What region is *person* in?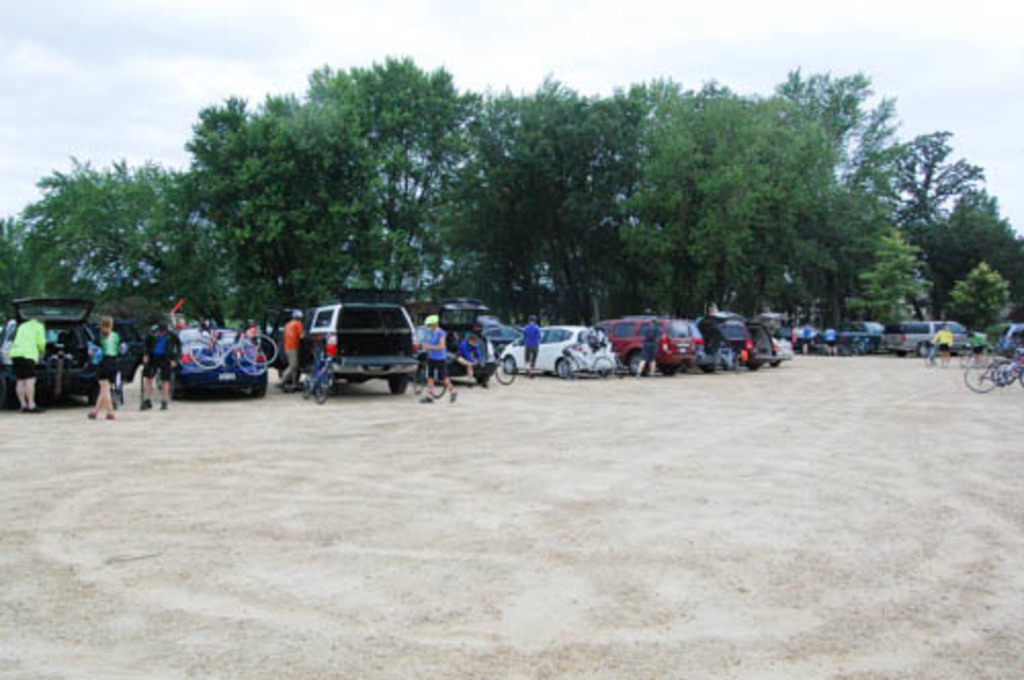
x1=10, y1=309, x2=45, y2=416.
